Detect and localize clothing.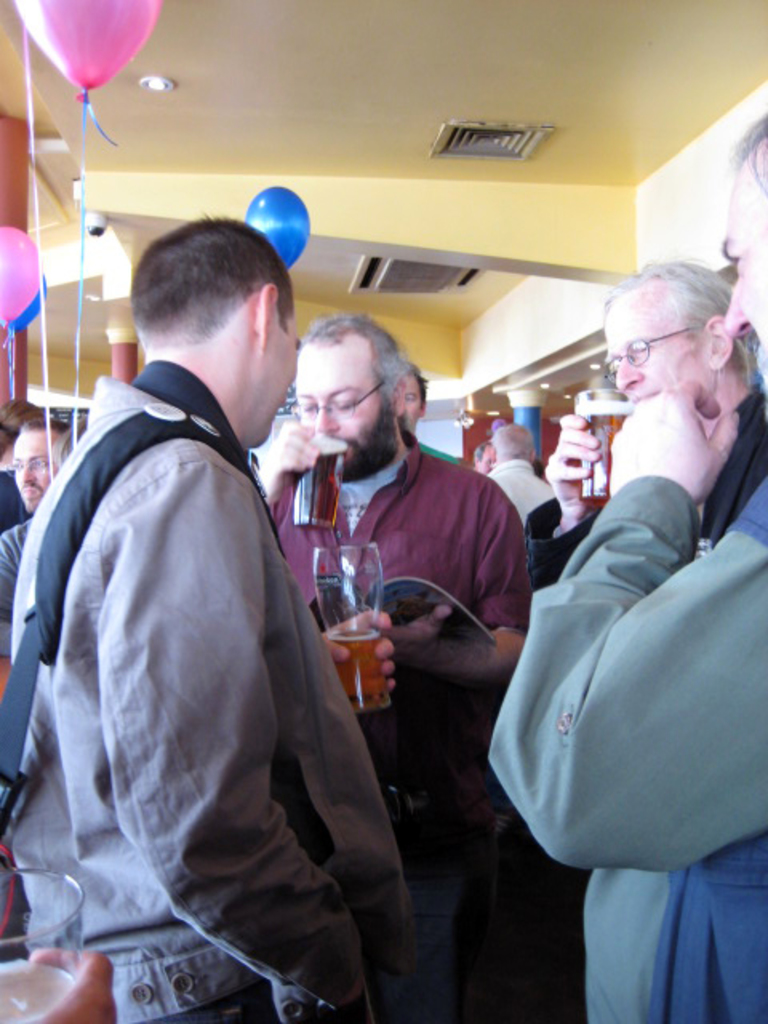
Localized at BBox(0, 510, 34, 630).
